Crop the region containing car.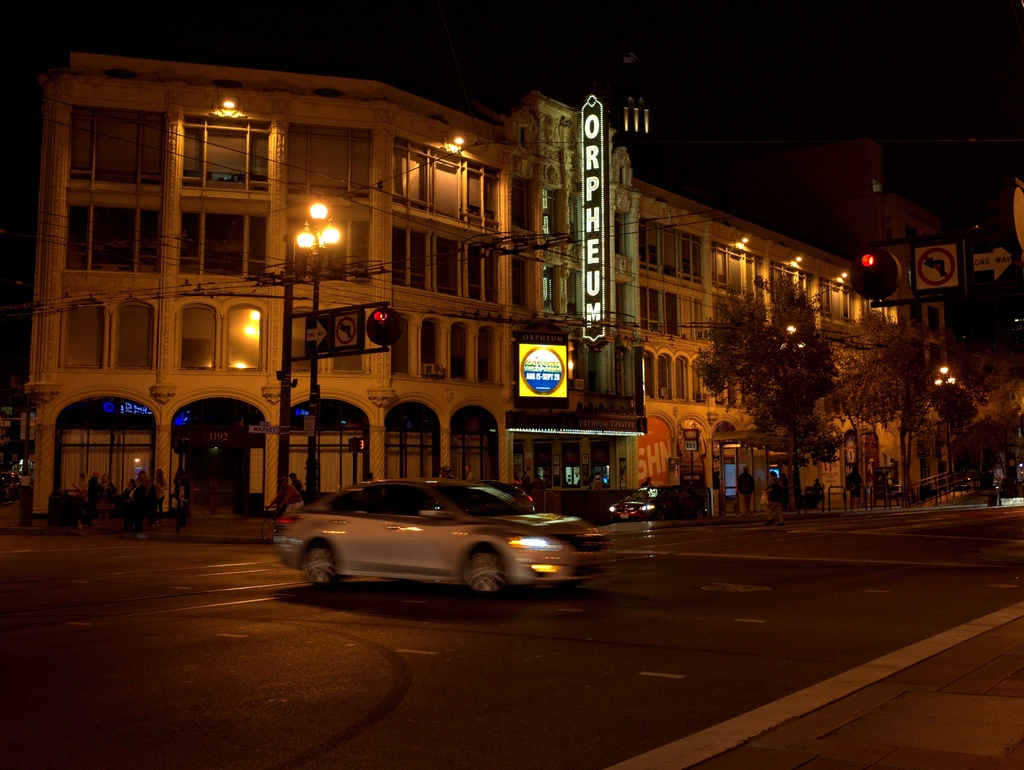
Crop region: [0, 473, 20, 502].
